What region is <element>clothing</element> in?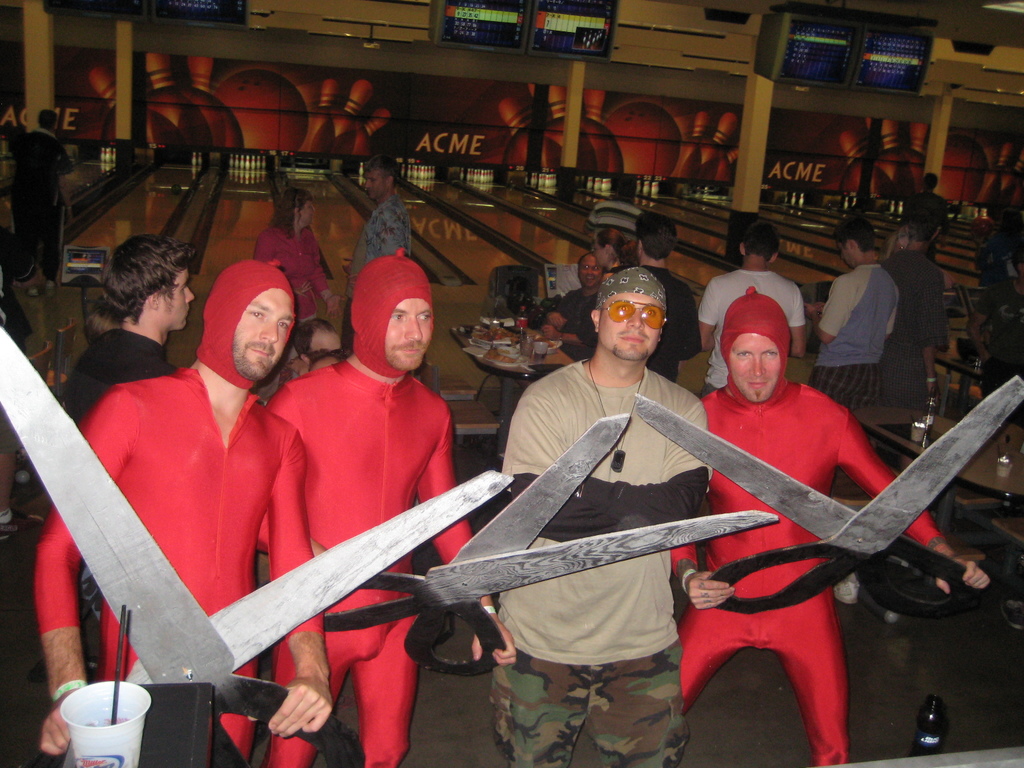
bbox(691, 259, 802, 374).
